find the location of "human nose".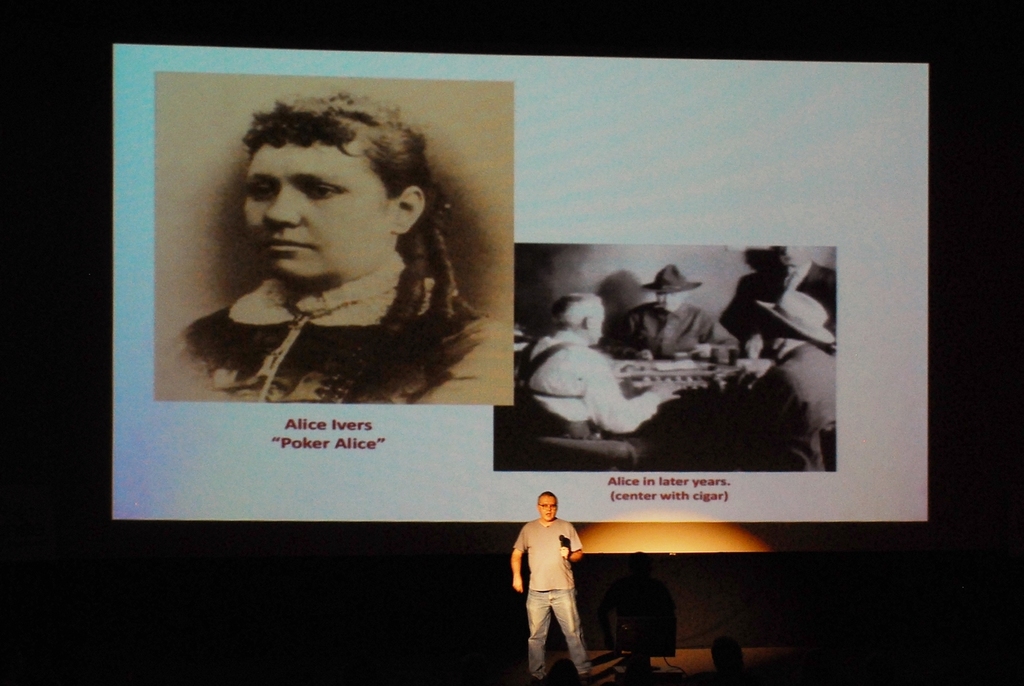
Location: 546 503 551 513.
